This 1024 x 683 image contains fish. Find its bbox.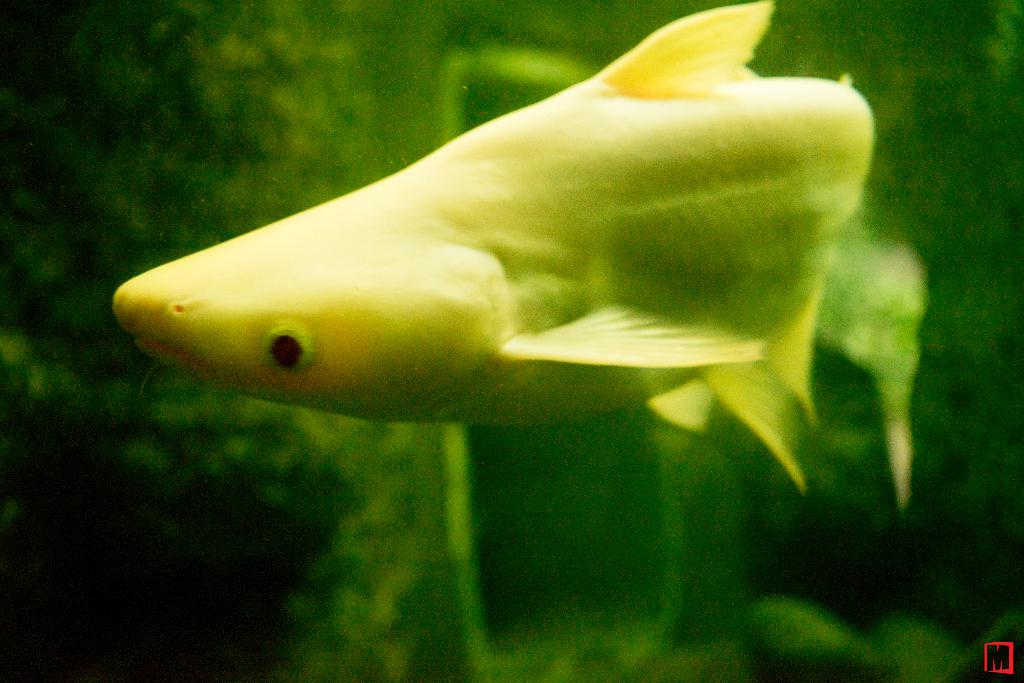
crop(98, 13, 904, 500).
